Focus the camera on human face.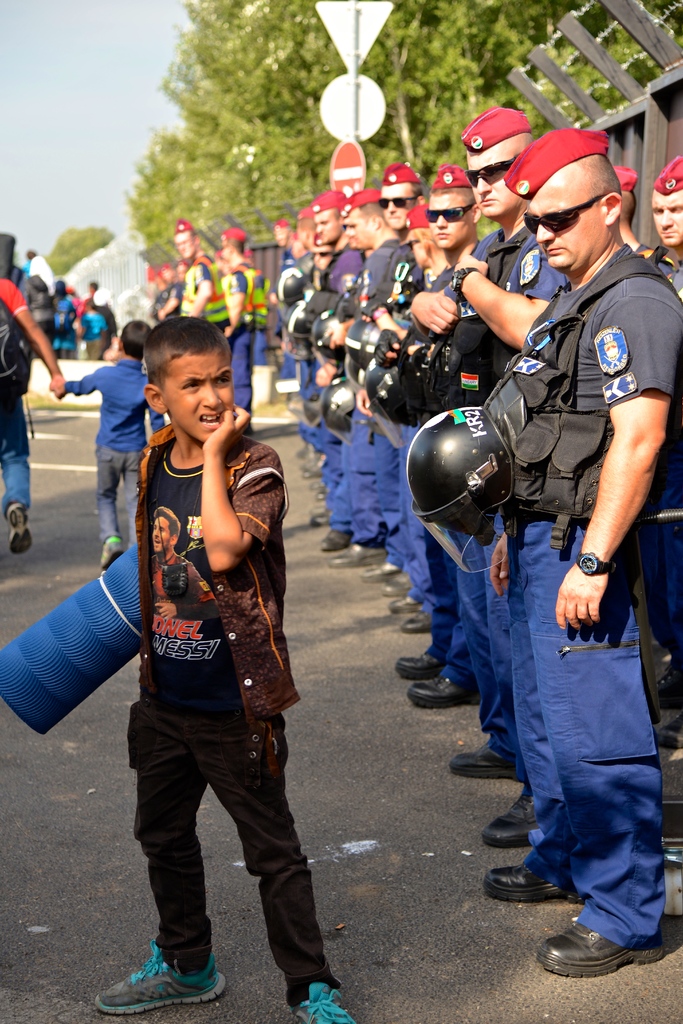
Focus region: left=161, top=357, right=239, bottom=438.
